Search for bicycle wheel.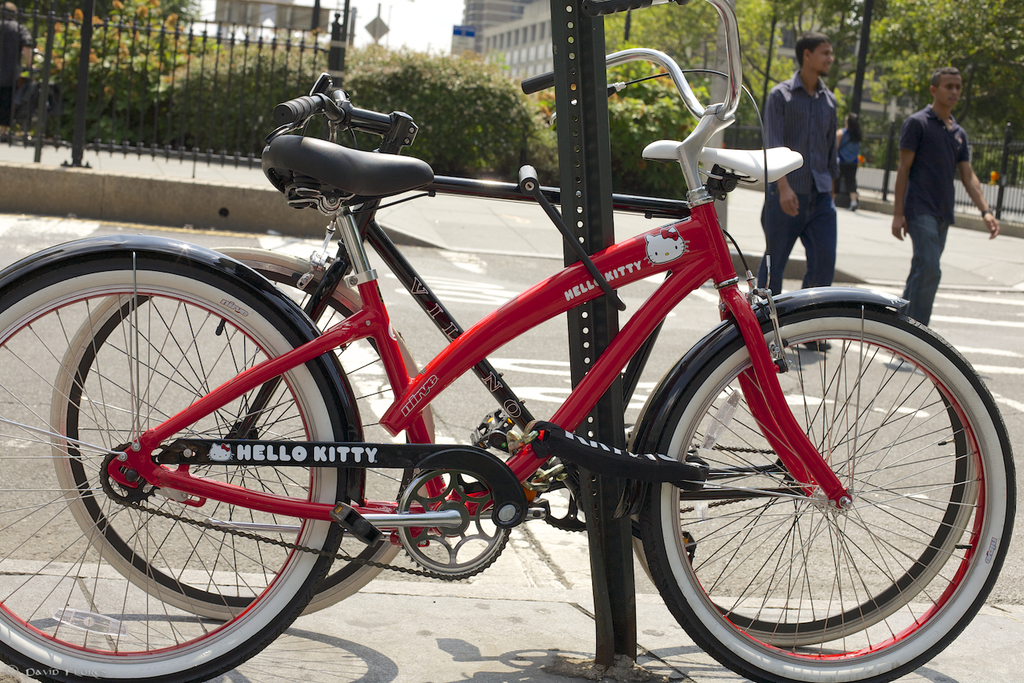
Found at bbox=(635, 295, 976, 646).
